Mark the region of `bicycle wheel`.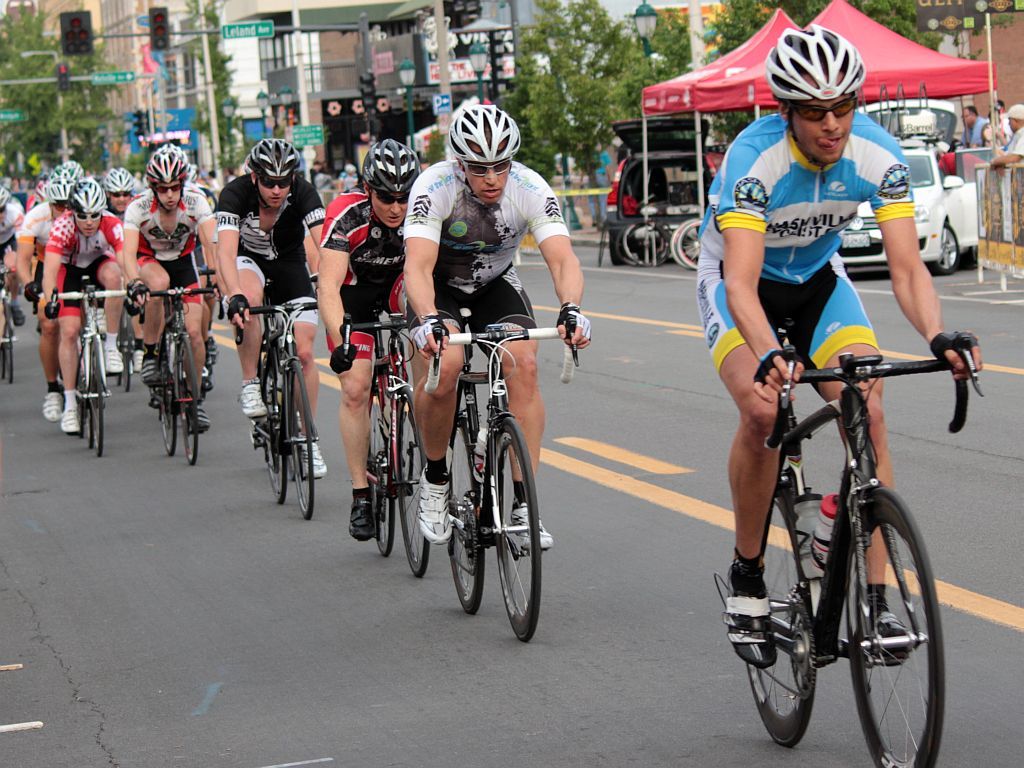
Region: x1=845, y1=480, x2=948, y2=761.
